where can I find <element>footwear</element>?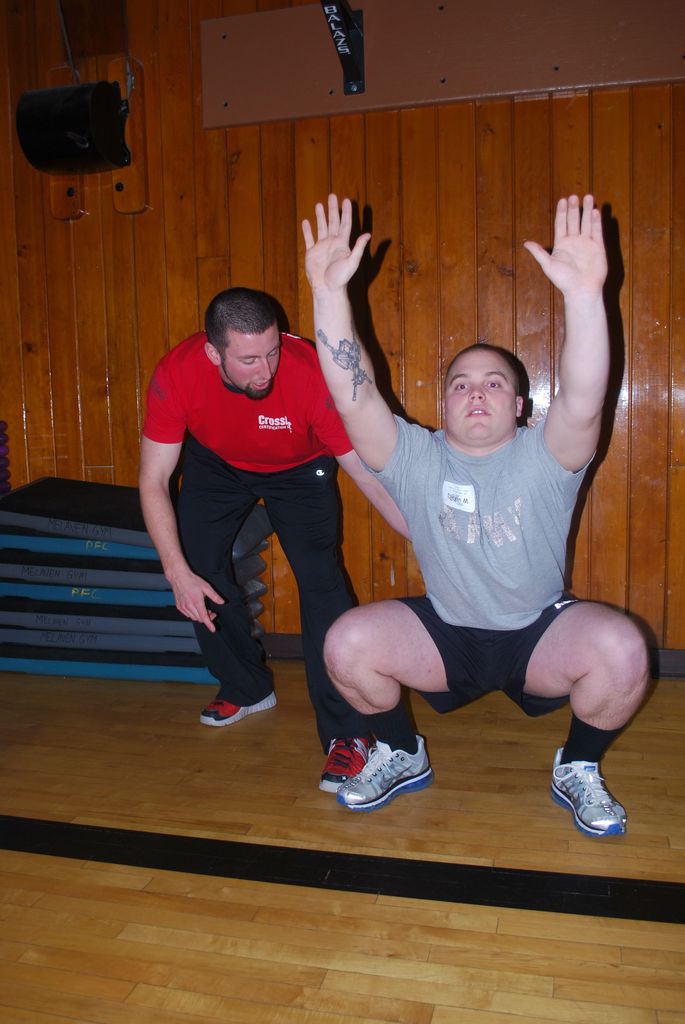
You can find it at (324, 743, 441, 813).
